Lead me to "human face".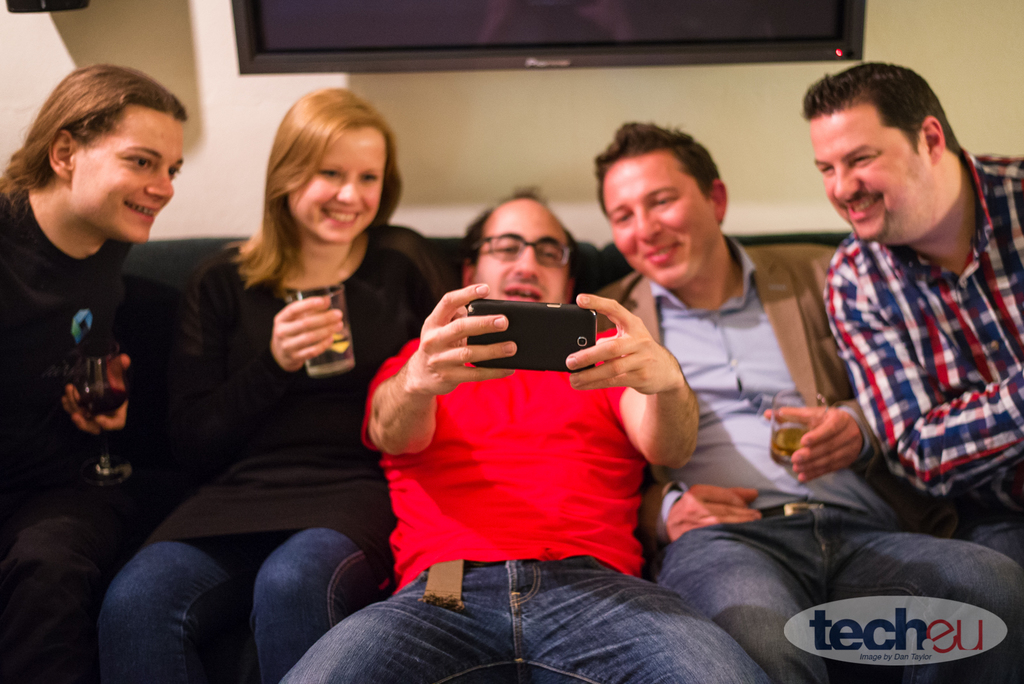
Lead to detection(601, 156, 711, 289).
